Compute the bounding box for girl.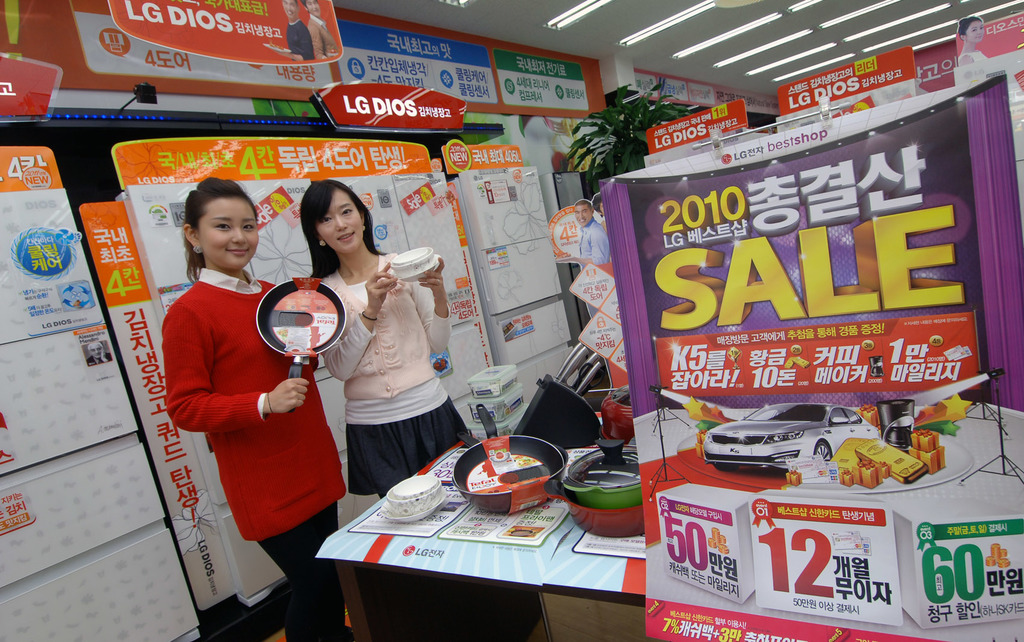
Rect(148, 139, 340, 582).
